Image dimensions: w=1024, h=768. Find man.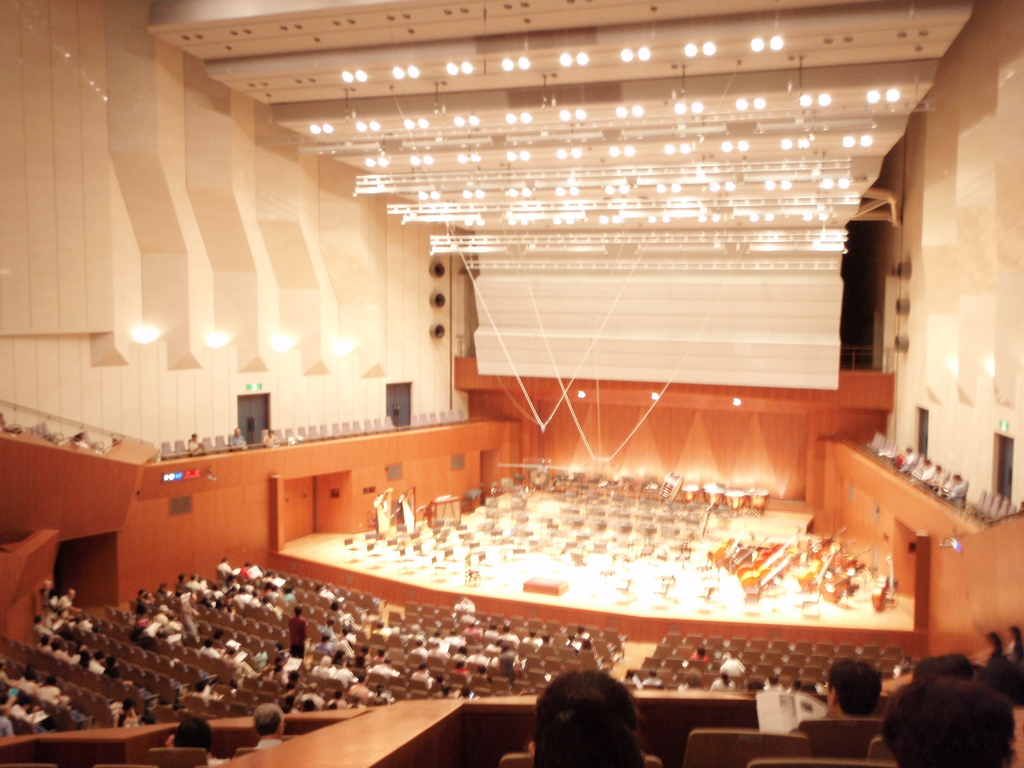
822,657,882,716.
